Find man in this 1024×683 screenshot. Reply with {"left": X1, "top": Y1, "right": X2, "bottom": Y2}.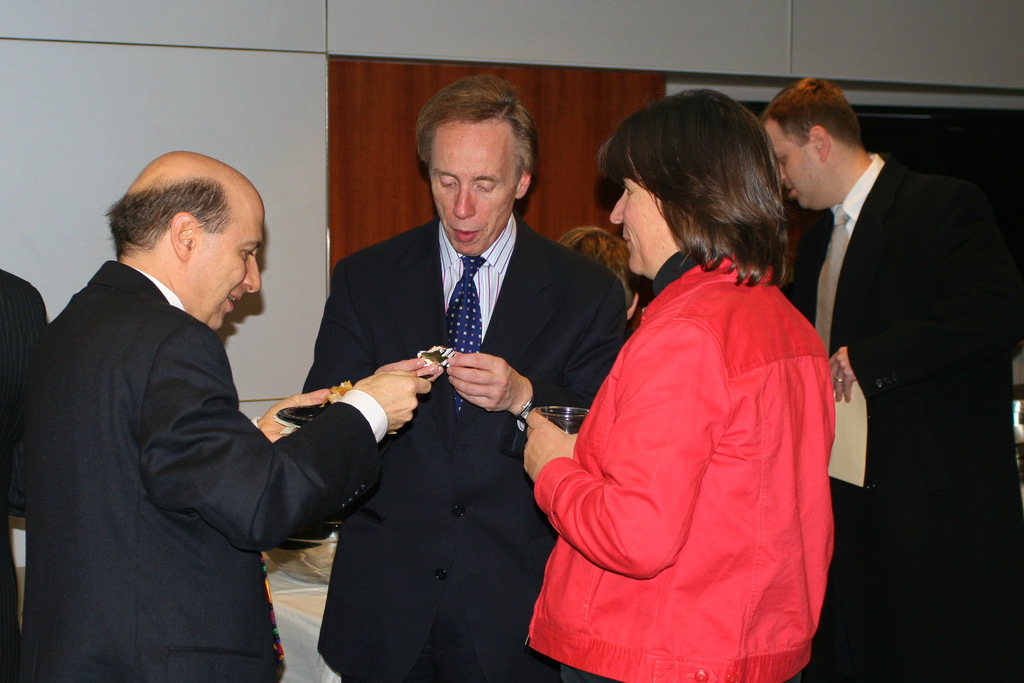
{"left": 771, "top": 60, "right": 1005, "bottom": 639}.
